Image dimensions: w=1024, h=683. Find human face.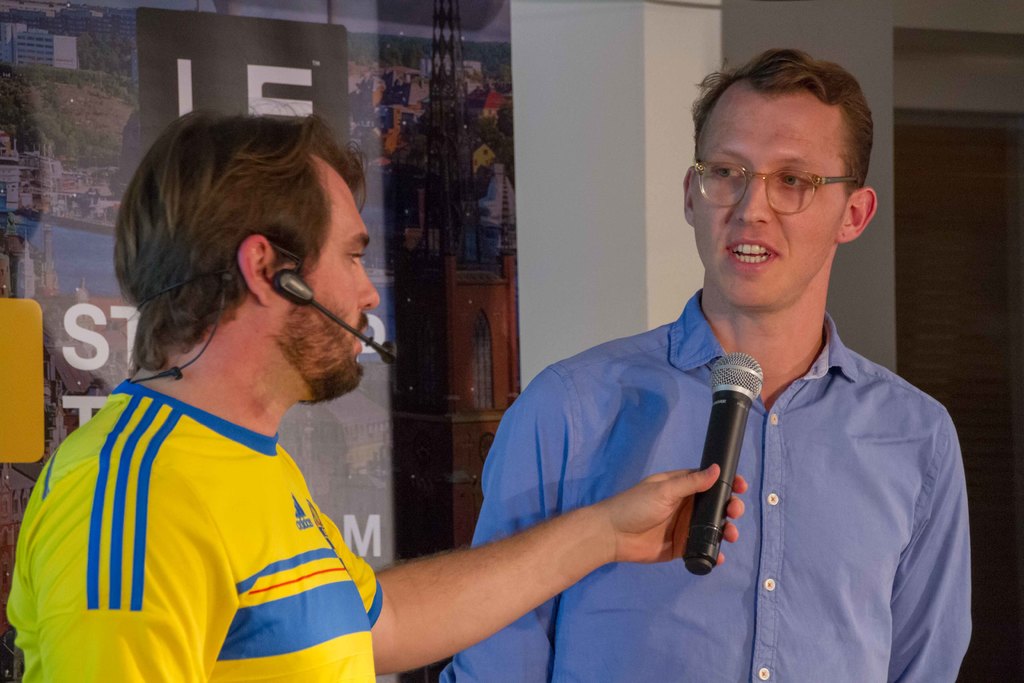
(x1=690, y1=90, x2=841, y2=308).
